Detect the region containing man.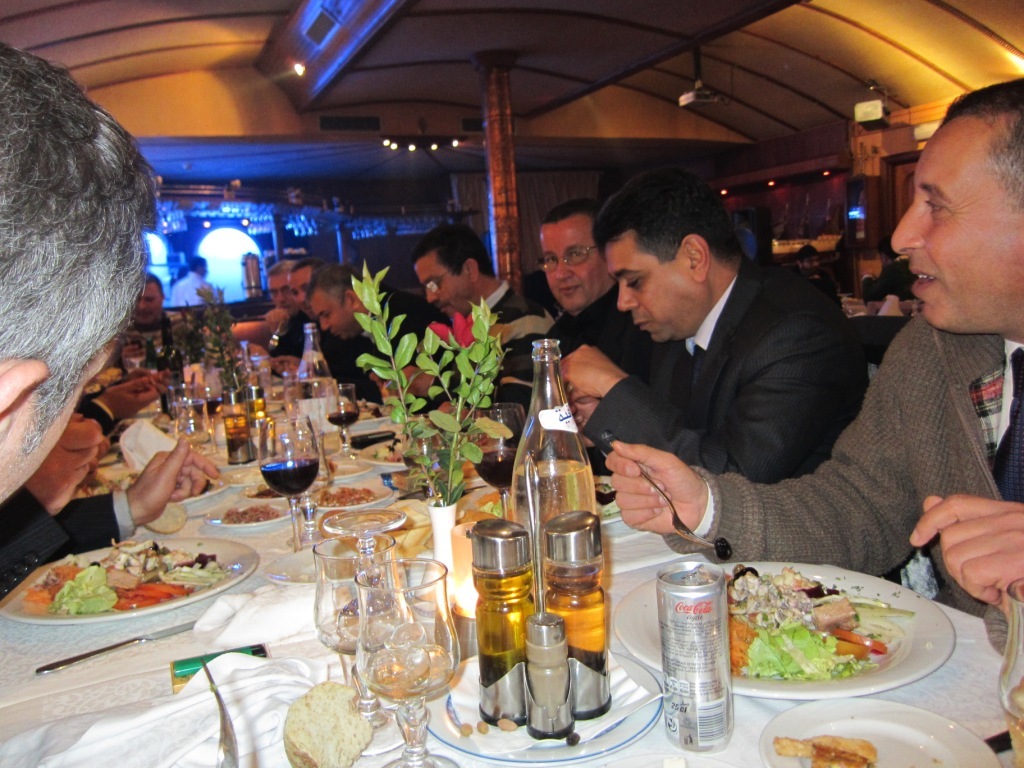
rect(368, 223, 556, 456).
